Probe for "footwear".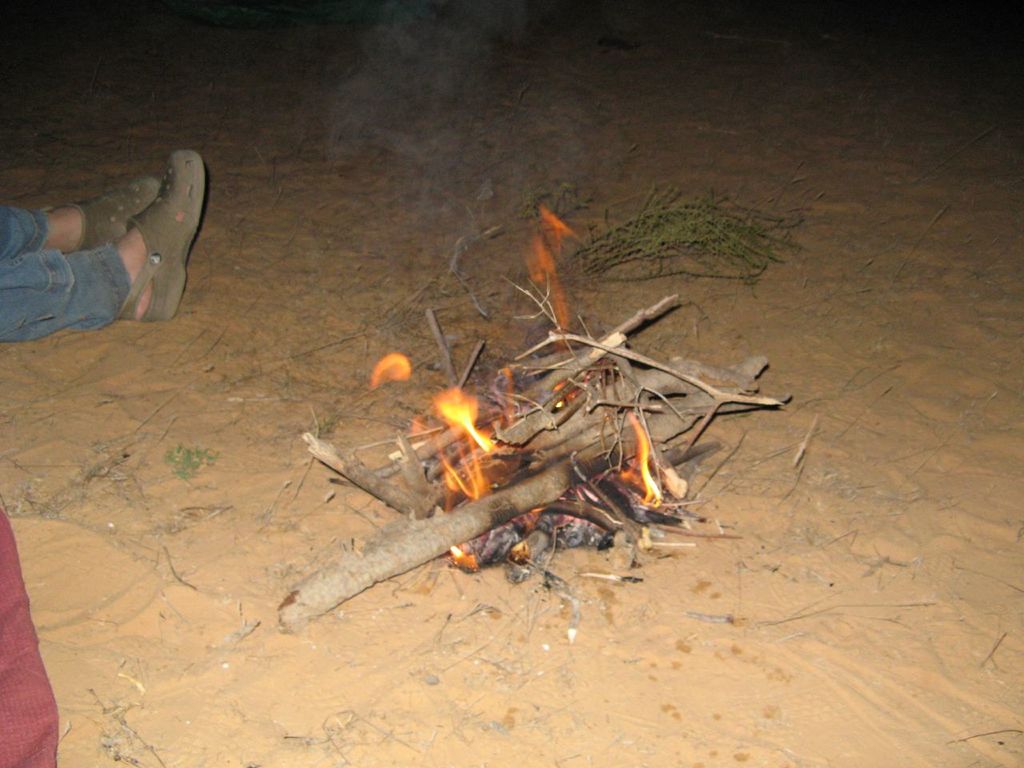
Probe result: bbox=[35, 176, 162, 258].
